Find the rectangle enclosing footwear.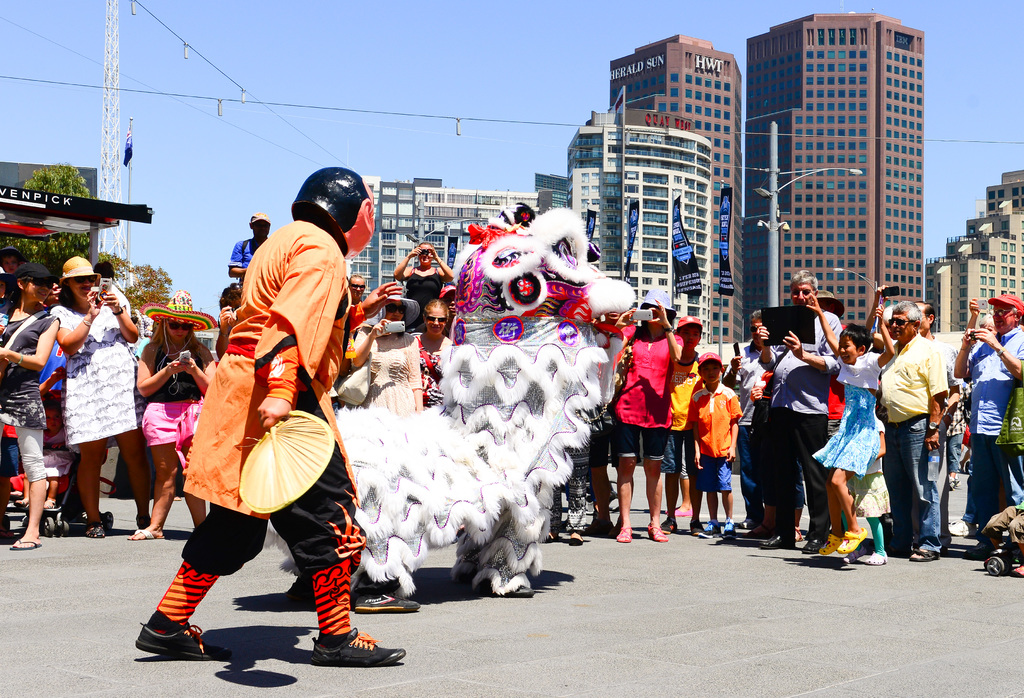
133 512 148 526.
